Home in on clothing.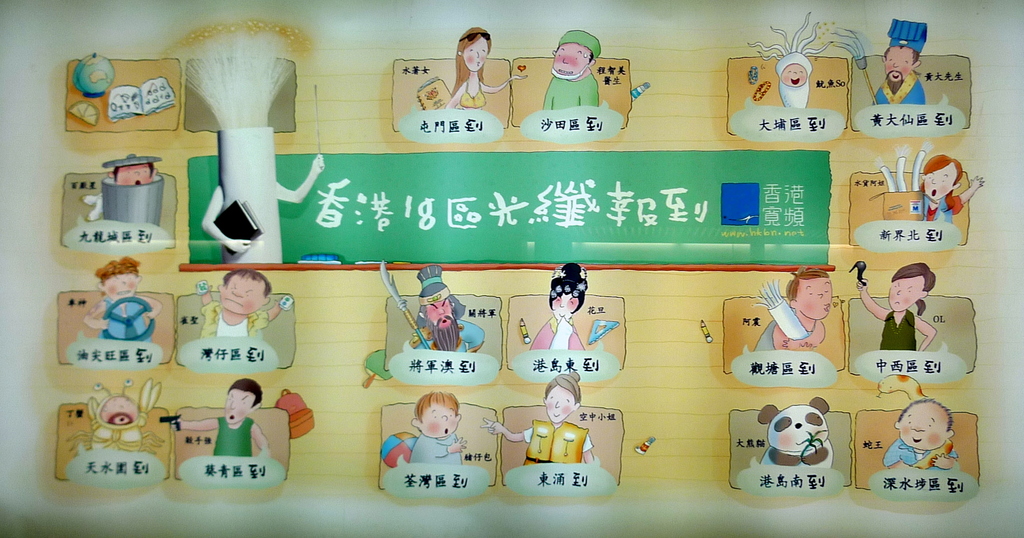
Homed in at crop(409, 430, 463, 464).
